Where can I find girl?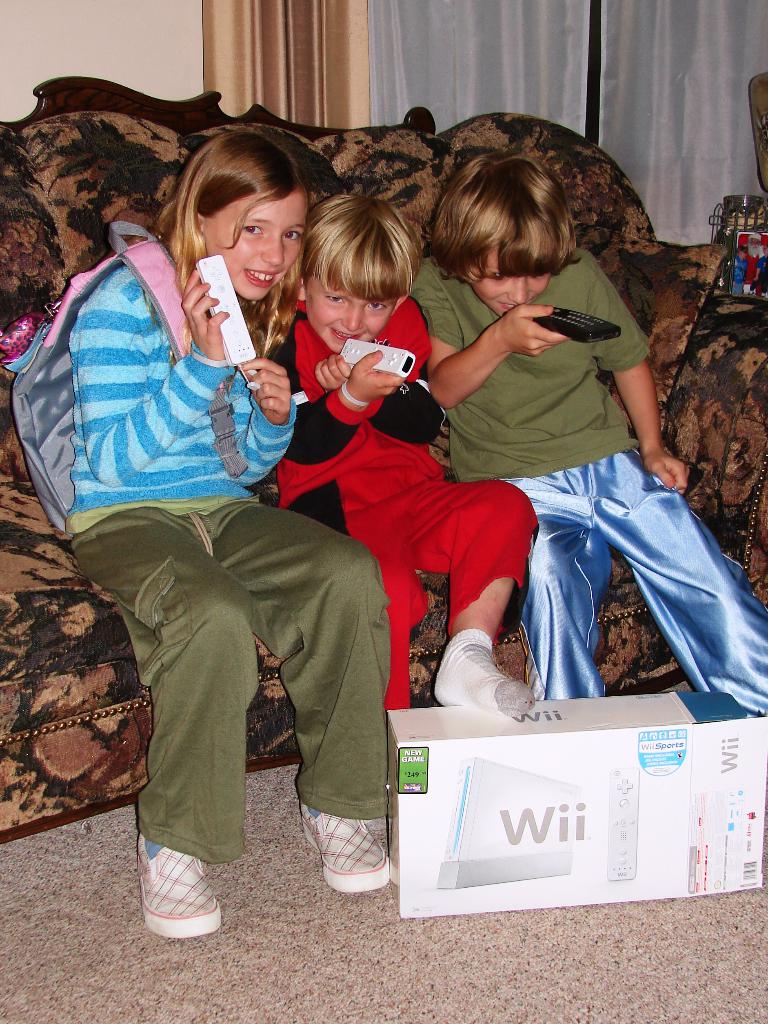
You can find it at crop(273, 168, 555, 730).
